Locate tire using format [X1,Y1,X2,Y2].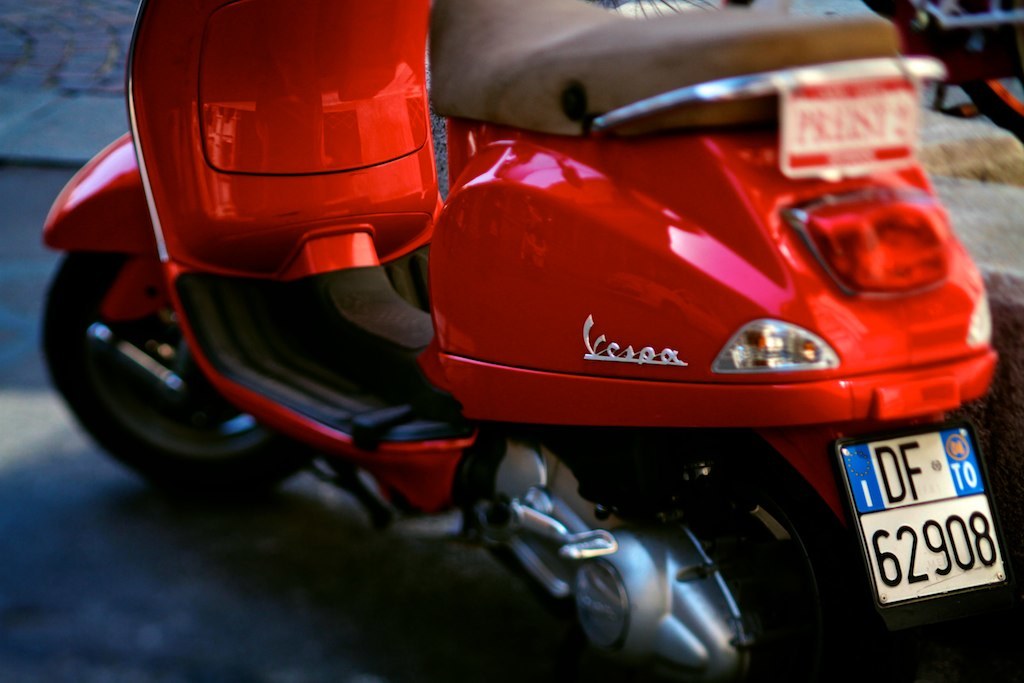
[35,248,316,495].
